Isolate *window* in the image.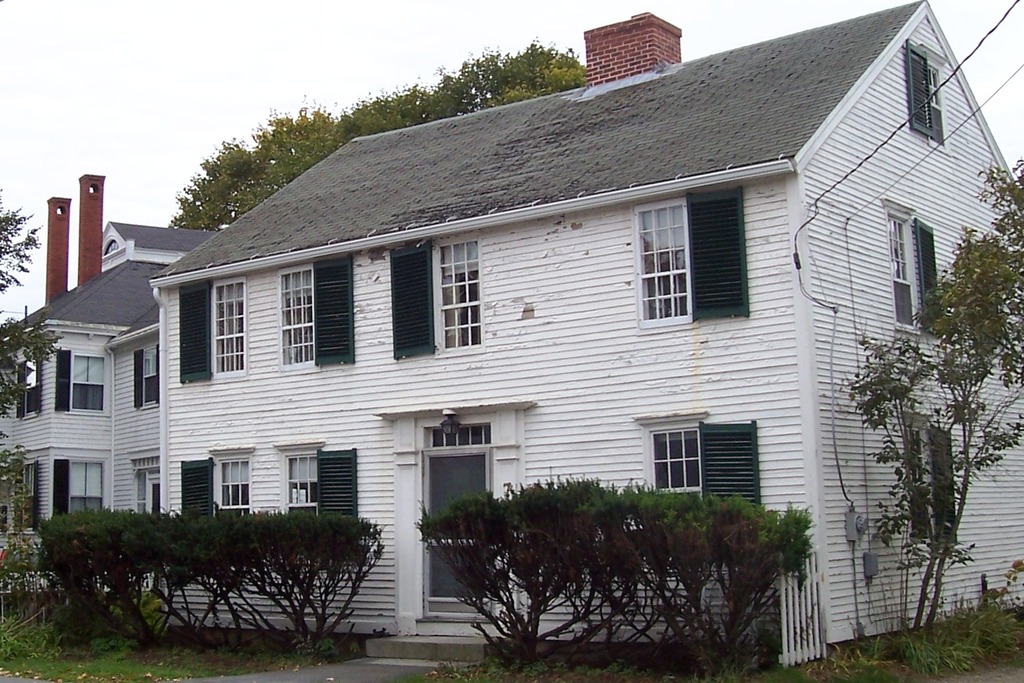
Isolated region: (275, 254, 350, 367).
